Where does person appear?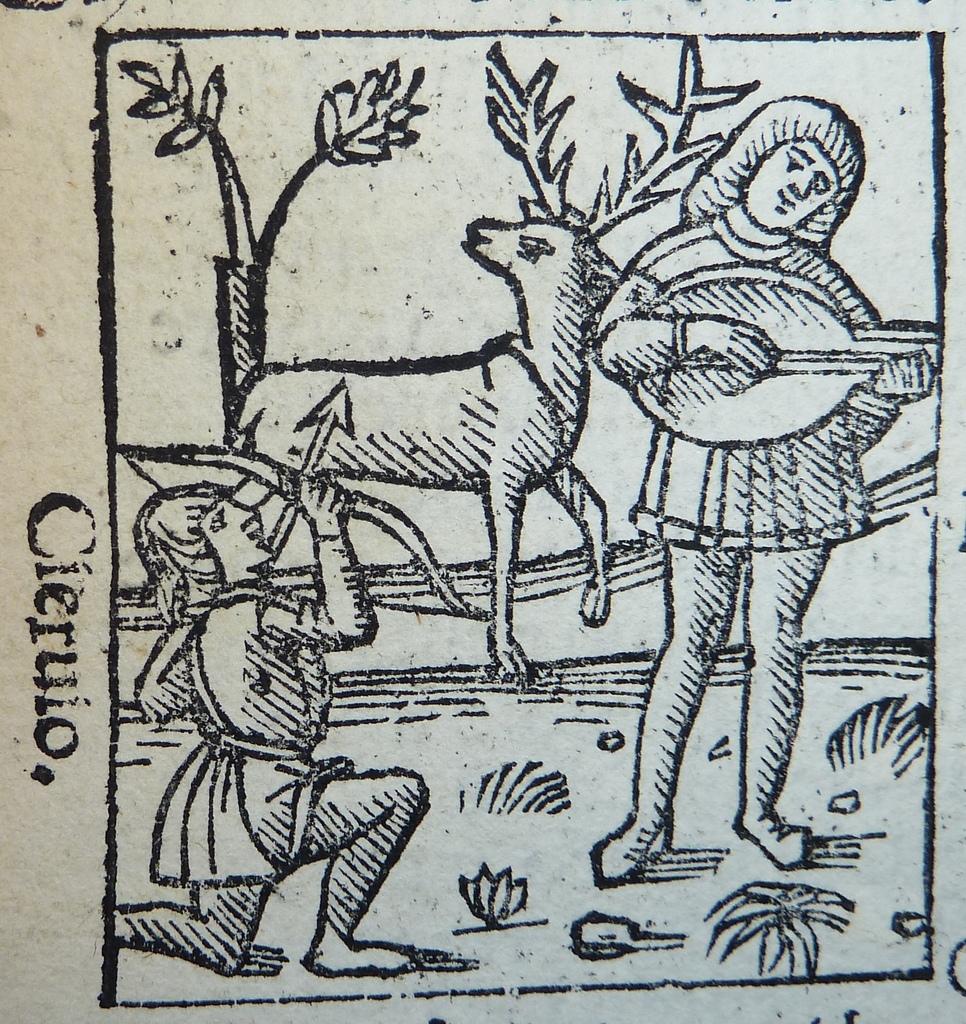
Appears at bbox=[108, 481, 424, 981].
